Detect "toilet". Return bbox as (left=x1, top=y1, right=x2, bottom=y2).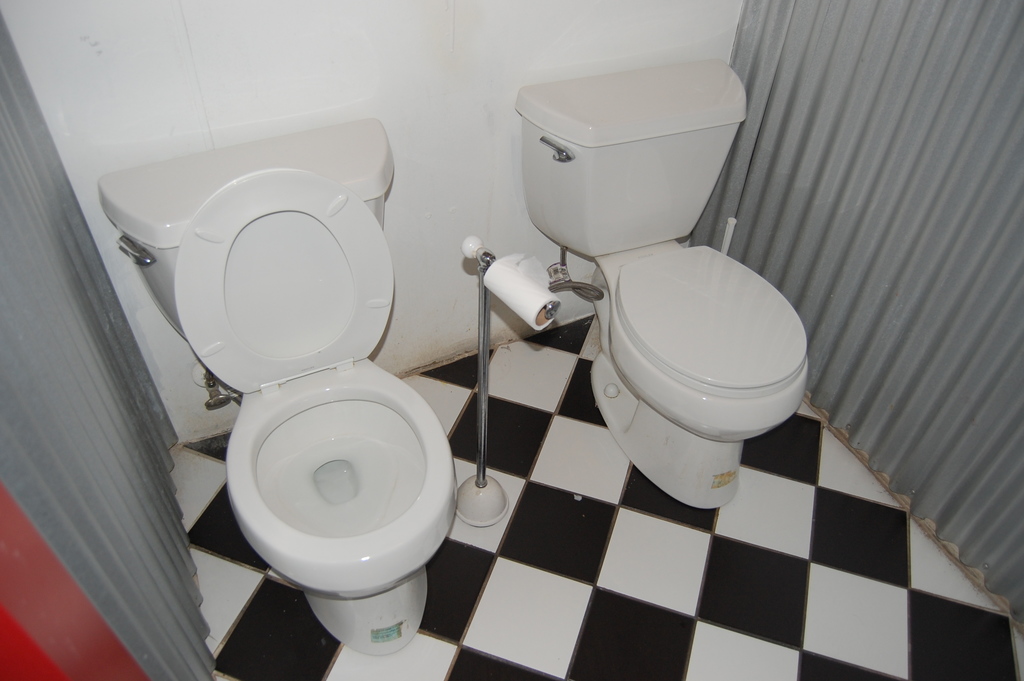
(left=589, top=240, right=805, bottom=511).
